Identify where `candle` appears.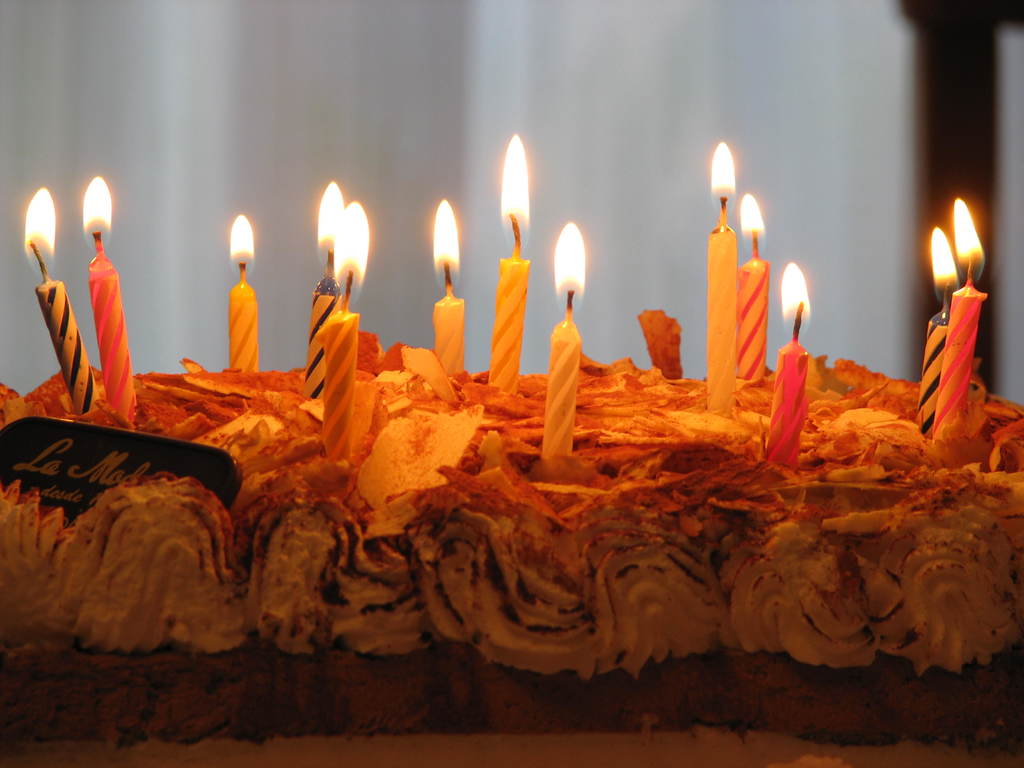
Appears at 20:184:99:416.
